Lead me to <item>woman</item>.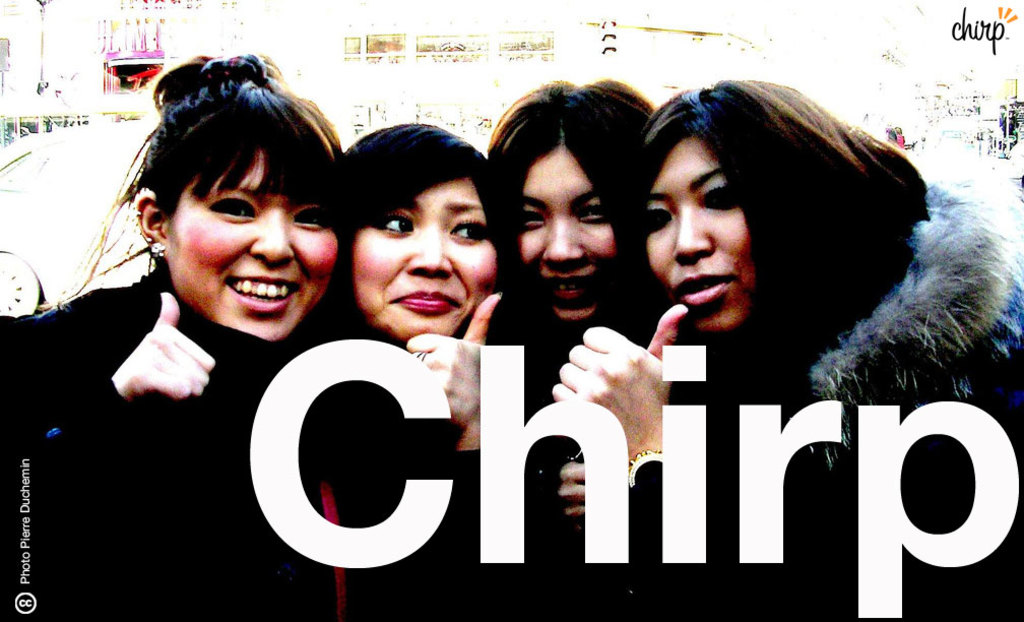
Lead to <bbox>486, 76, 657, 619</bbox>.
